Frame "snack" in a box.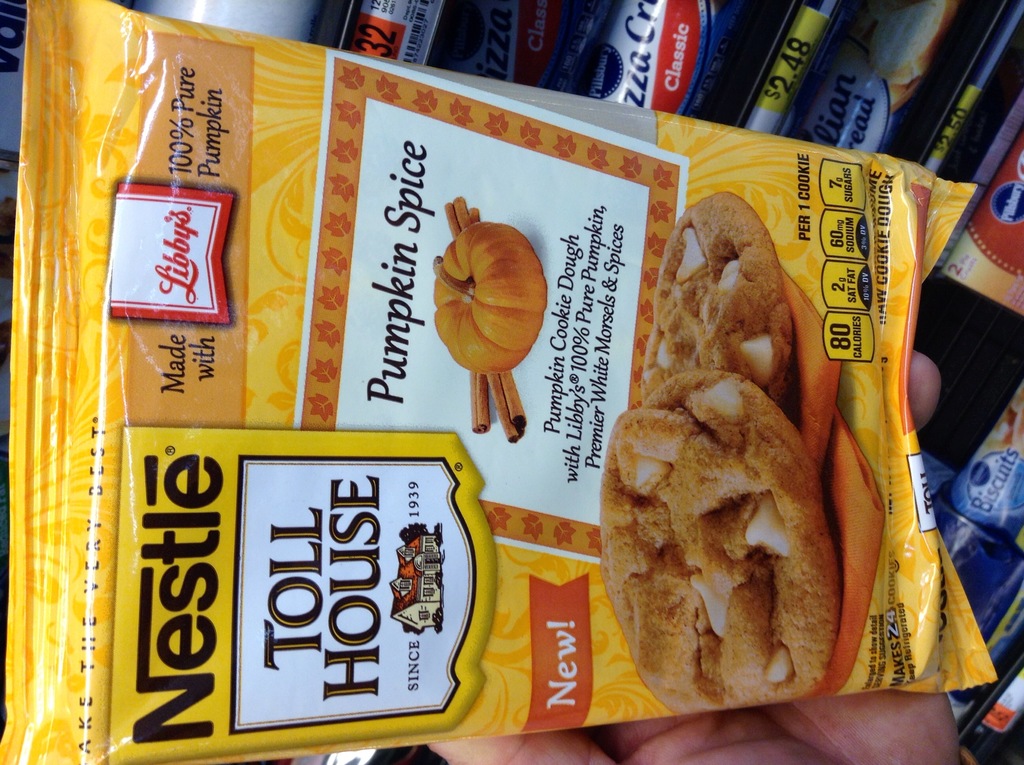
<region>783, 270, 838, 478</region>.
